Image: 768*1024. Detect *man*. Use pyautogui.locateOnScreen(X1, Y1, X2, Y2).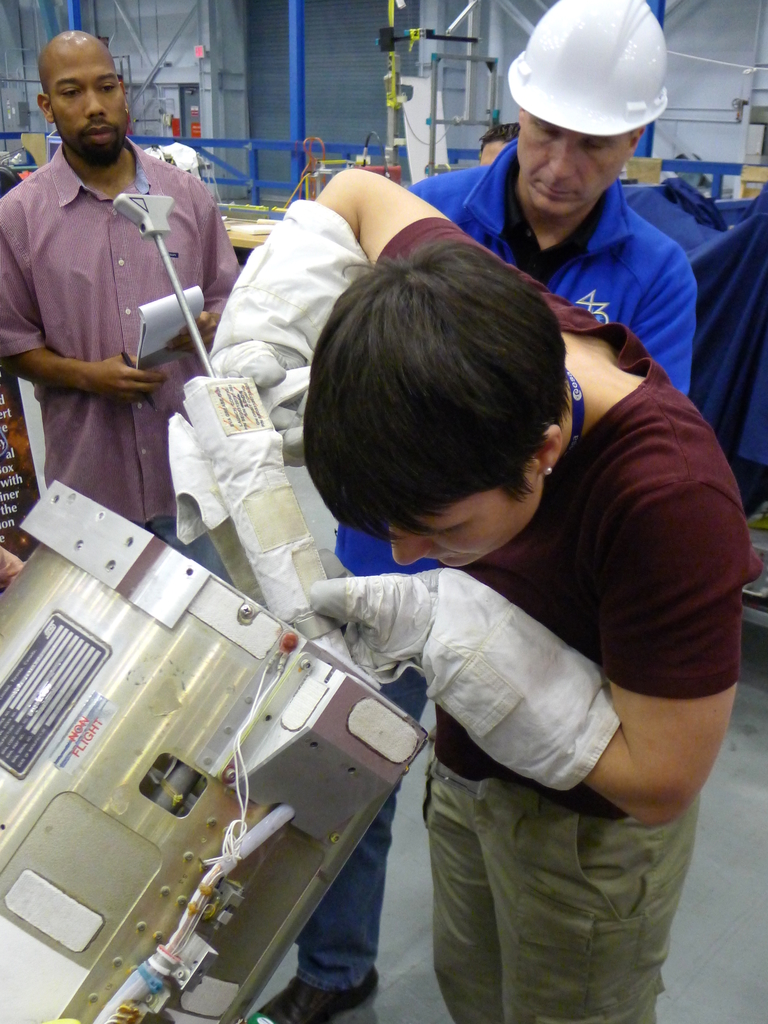
pyautogui.locateOnScreen(9, 48, 260, 582).
